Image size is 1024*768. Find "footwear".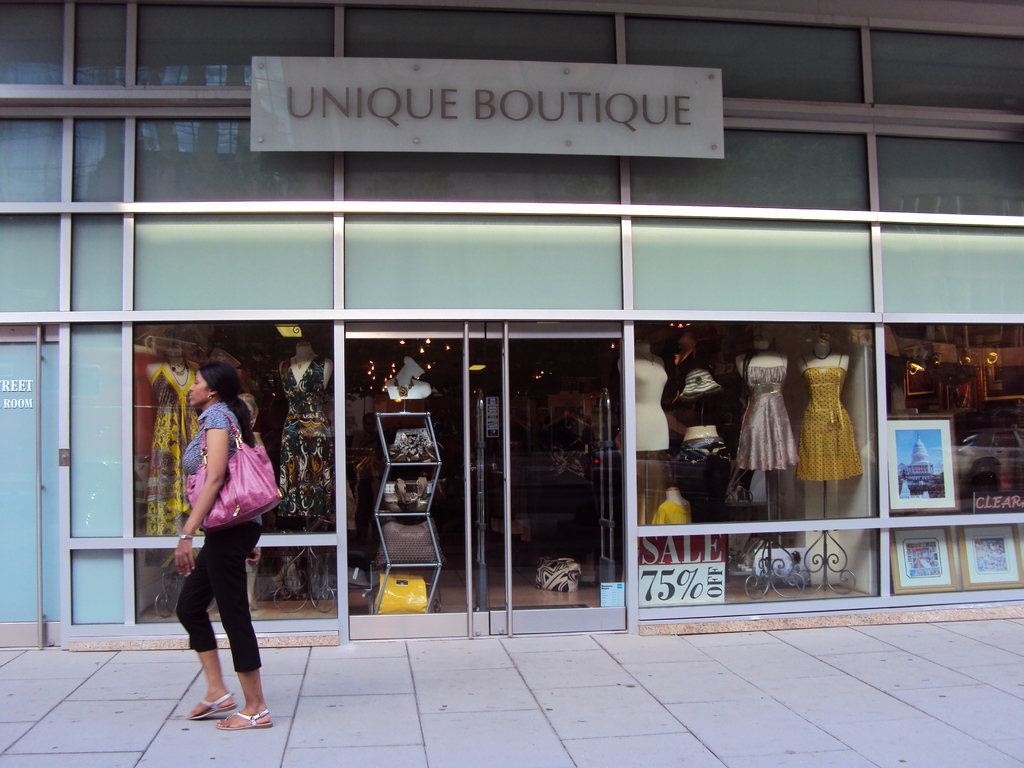
216 710 273 728.
